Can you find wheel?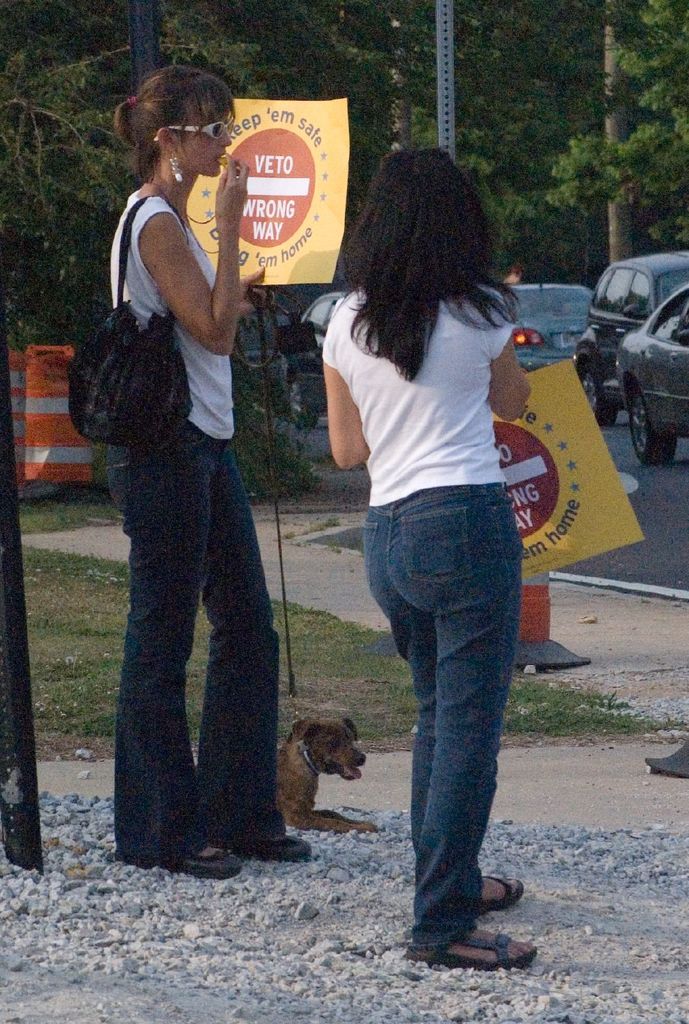
Yes, bounding box: (586, 369, 622, 430).
